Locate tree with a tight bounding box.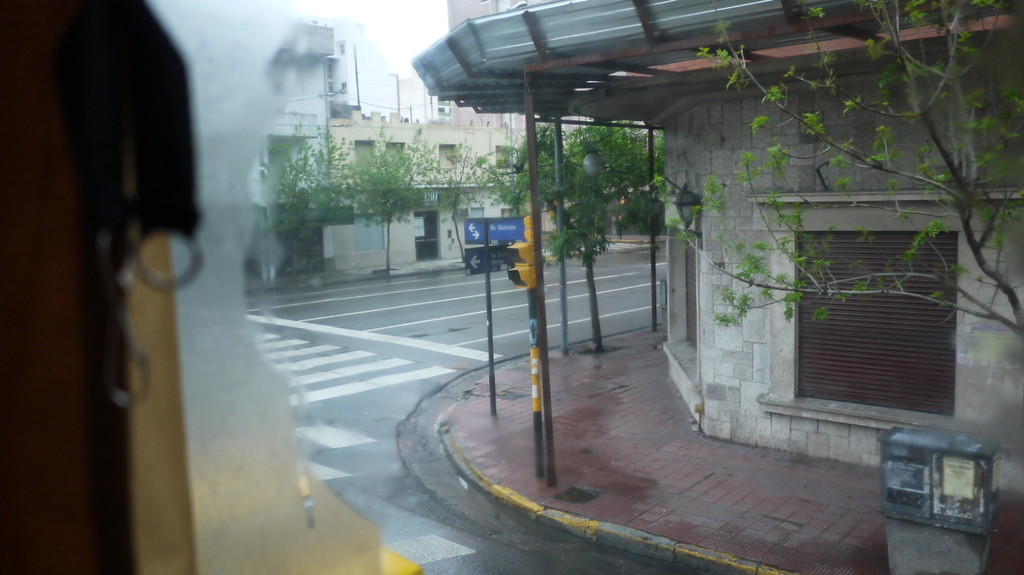
bbox(257, 104, 354, 283).
